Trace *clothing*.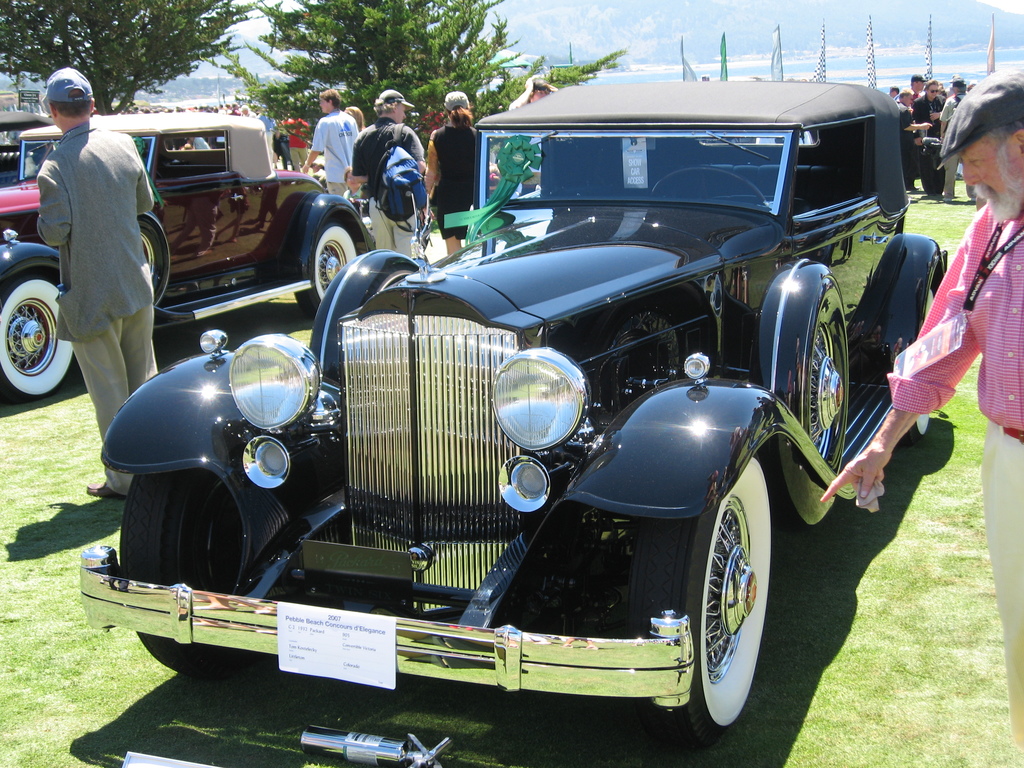
Traced to box=[895, 102, 913, 188].
